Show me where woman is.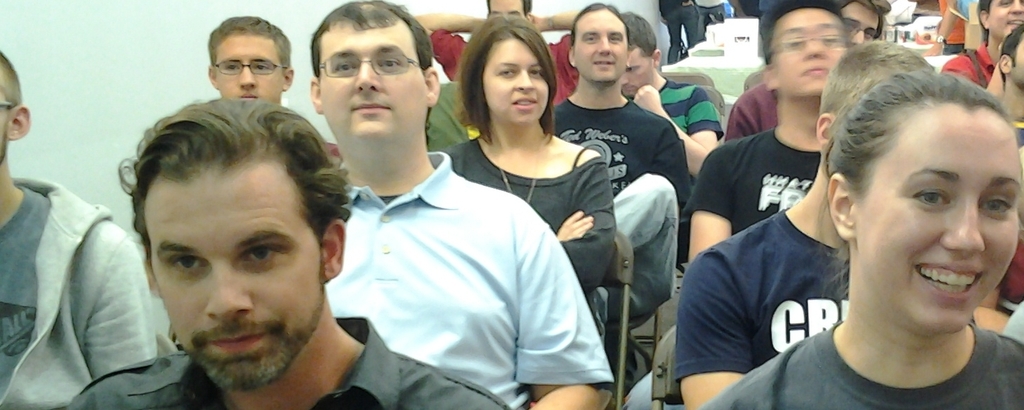
woman is at box=[434, 13, 614, 337].
